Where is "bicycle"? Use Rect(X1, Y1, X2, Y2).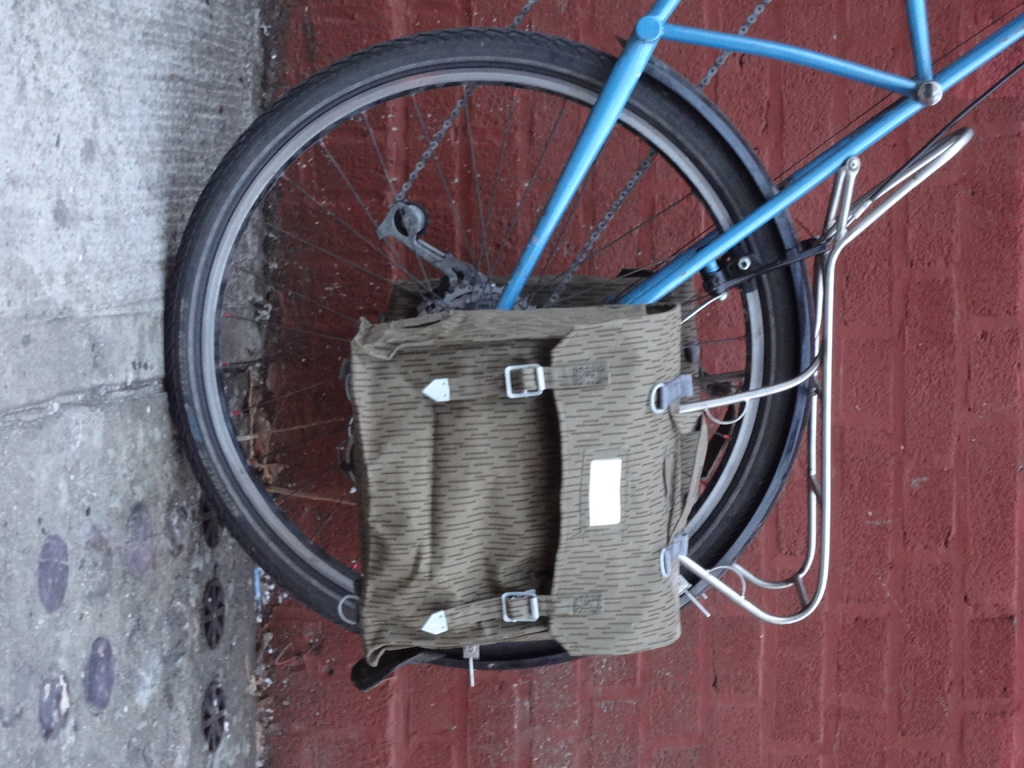
Rect(127, 0, 979, 723).
